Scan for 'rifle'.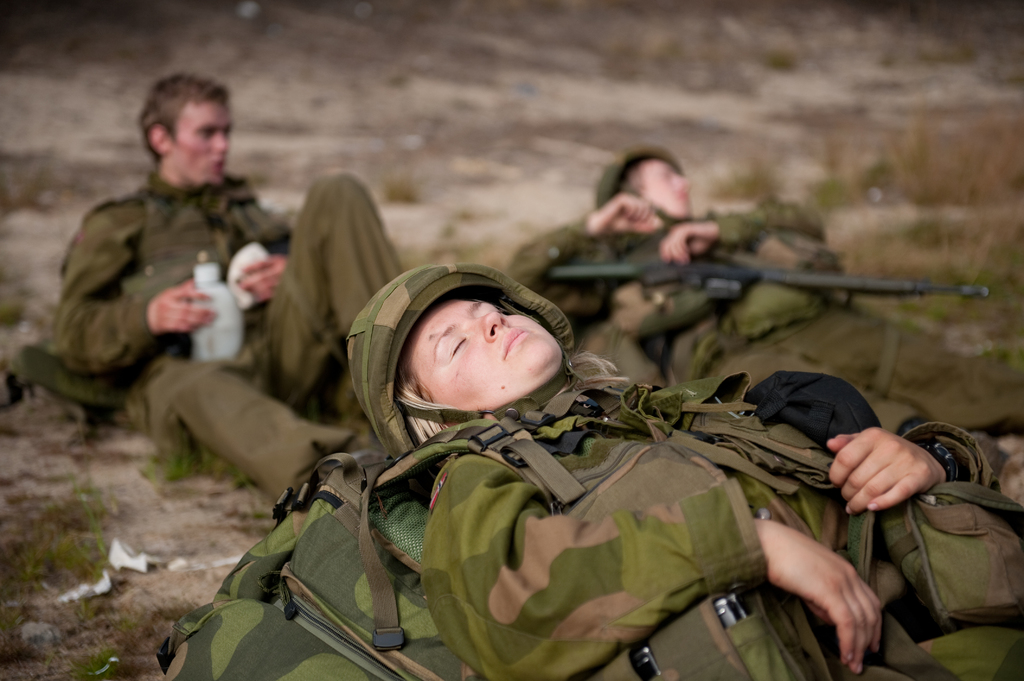
Scan result: rect(540, 249, 991, 312).
